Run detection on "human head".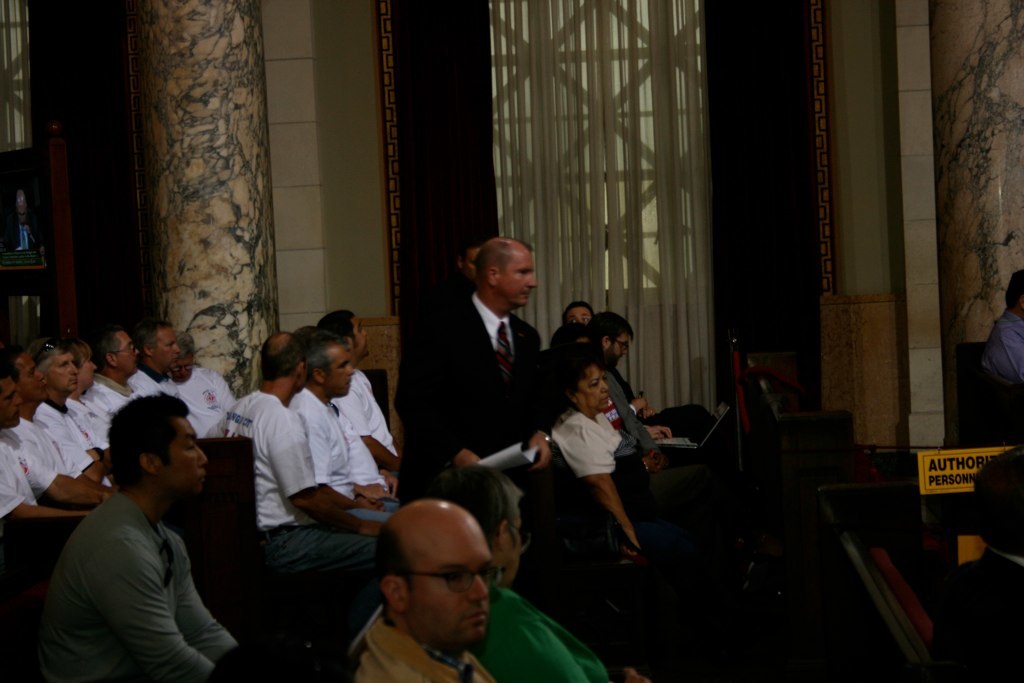
Result: (0,356,22,427).
